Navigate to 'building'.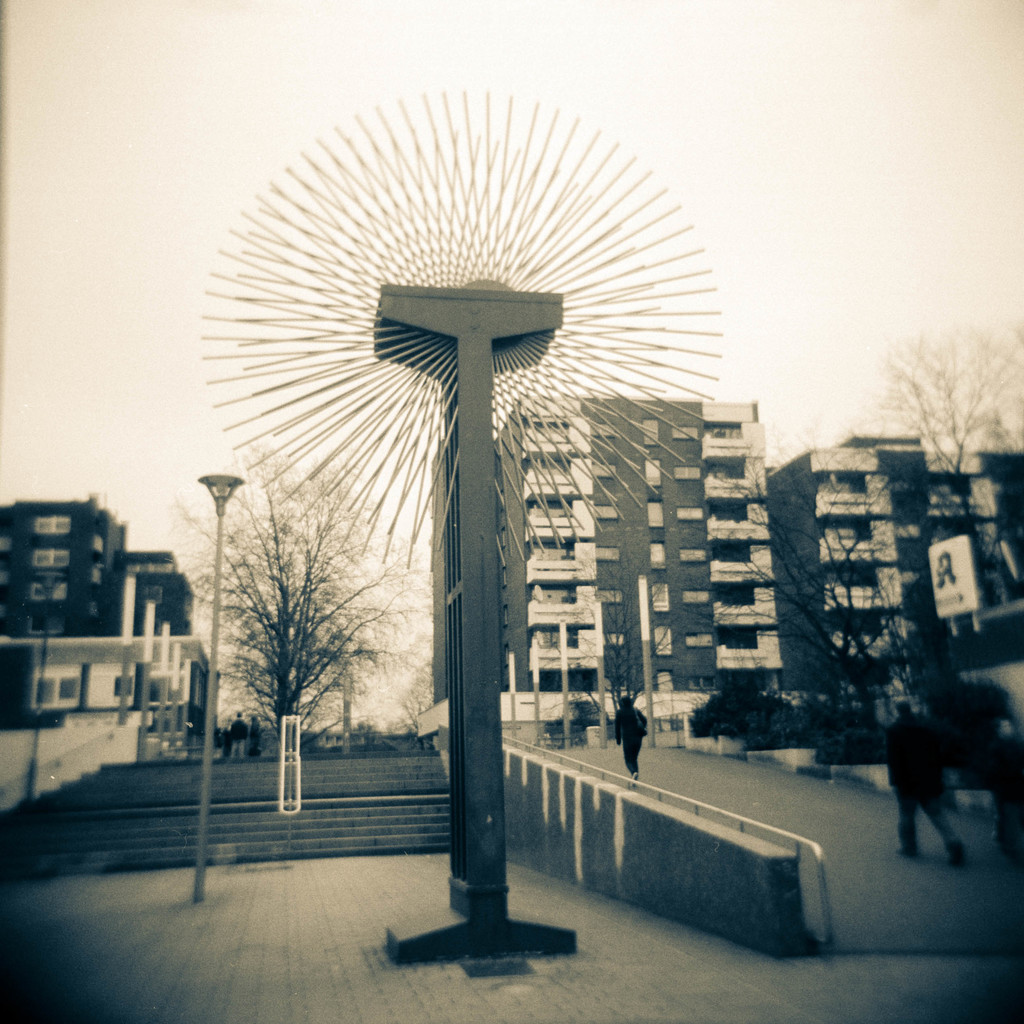
Navigation target: region(766, 427, 1023, 710).
